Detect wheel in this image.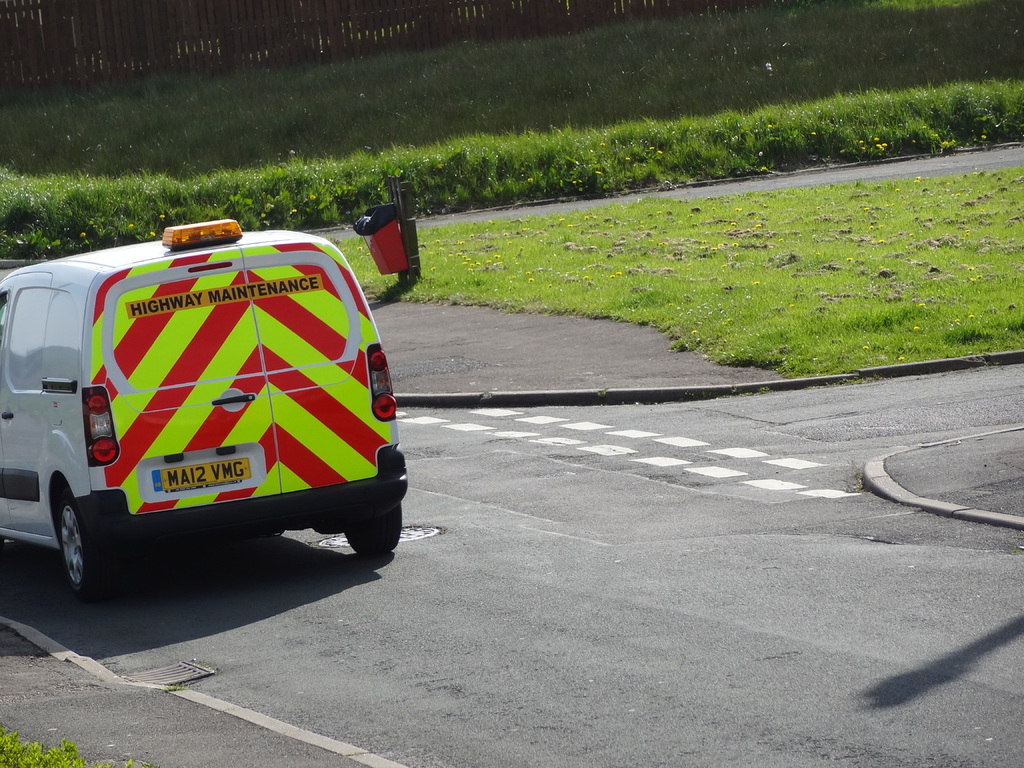
Detection: region(346, 499, 399, 557).
